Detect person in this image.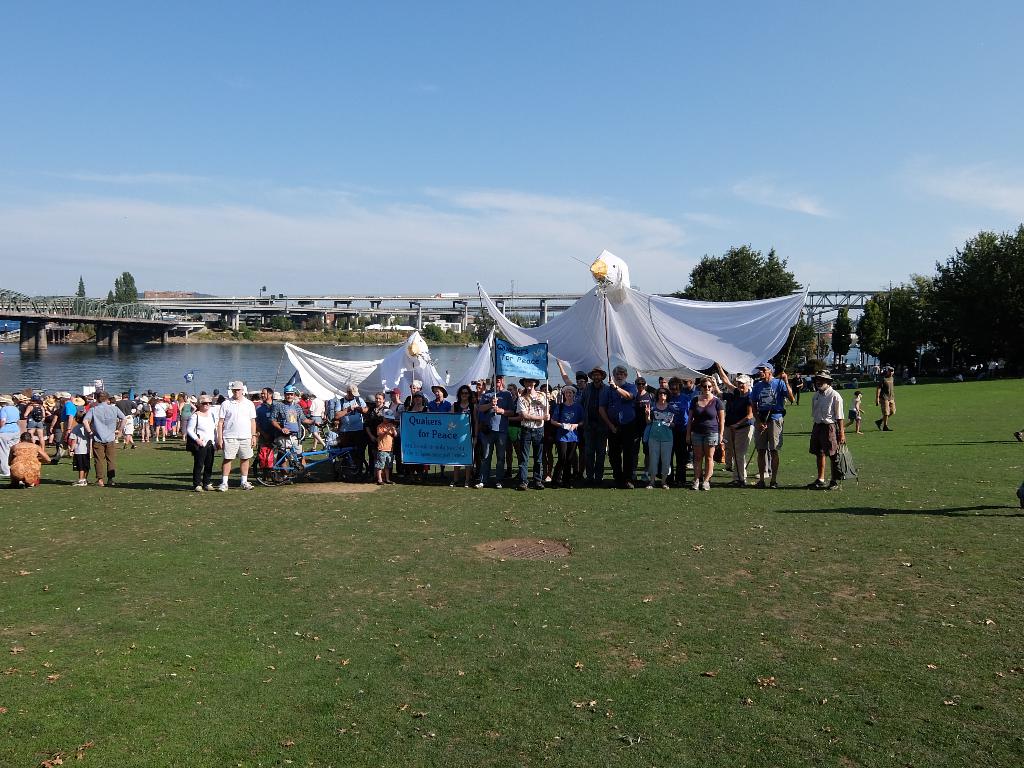
Detection: [805, 362, 847, 493].
